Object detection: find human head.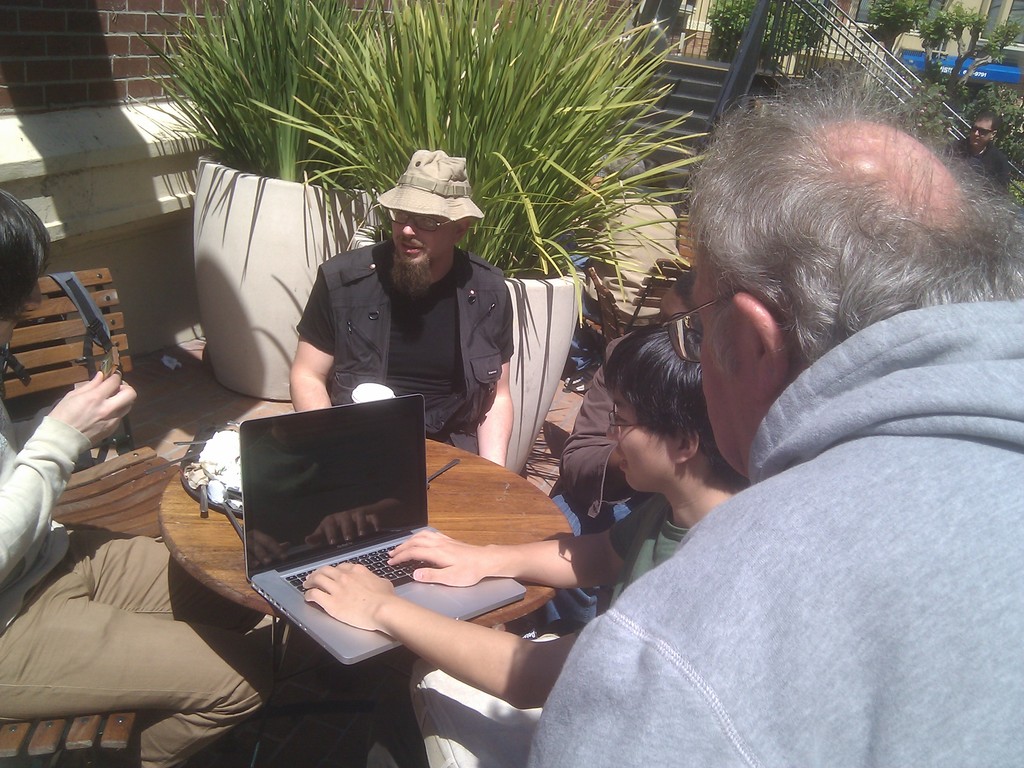
box=[653, 69, 988, 408].
